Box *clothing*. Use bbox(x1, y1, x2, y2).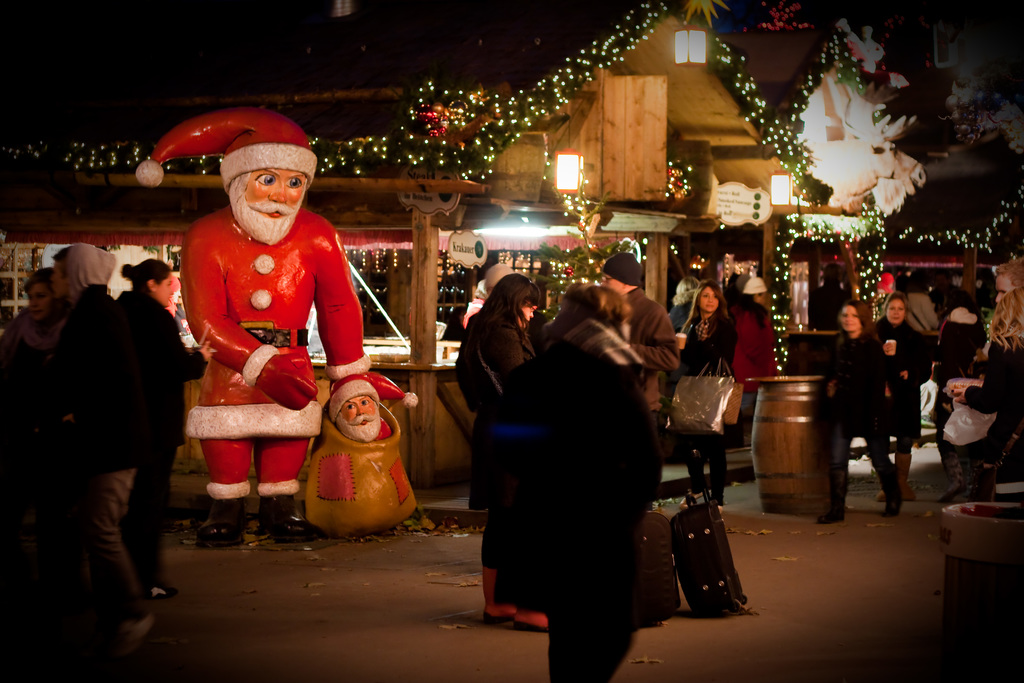
bbox(937, 305, 987, 402).
